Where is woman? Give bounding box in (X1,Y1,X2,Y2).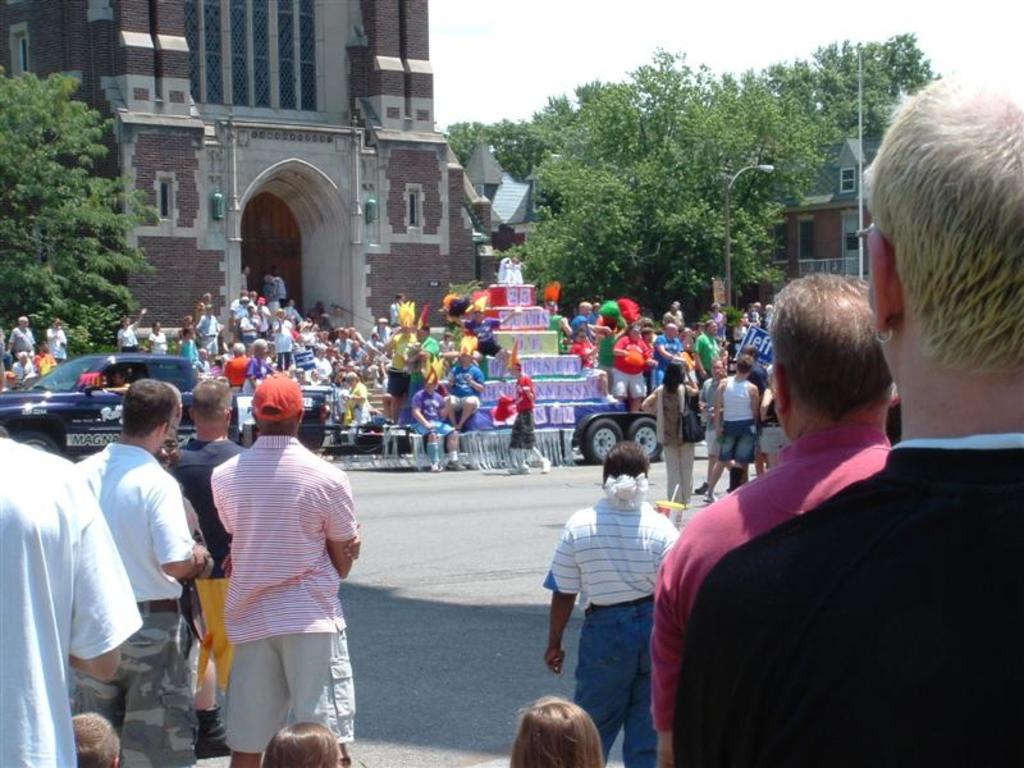
(641,362,703,511).
